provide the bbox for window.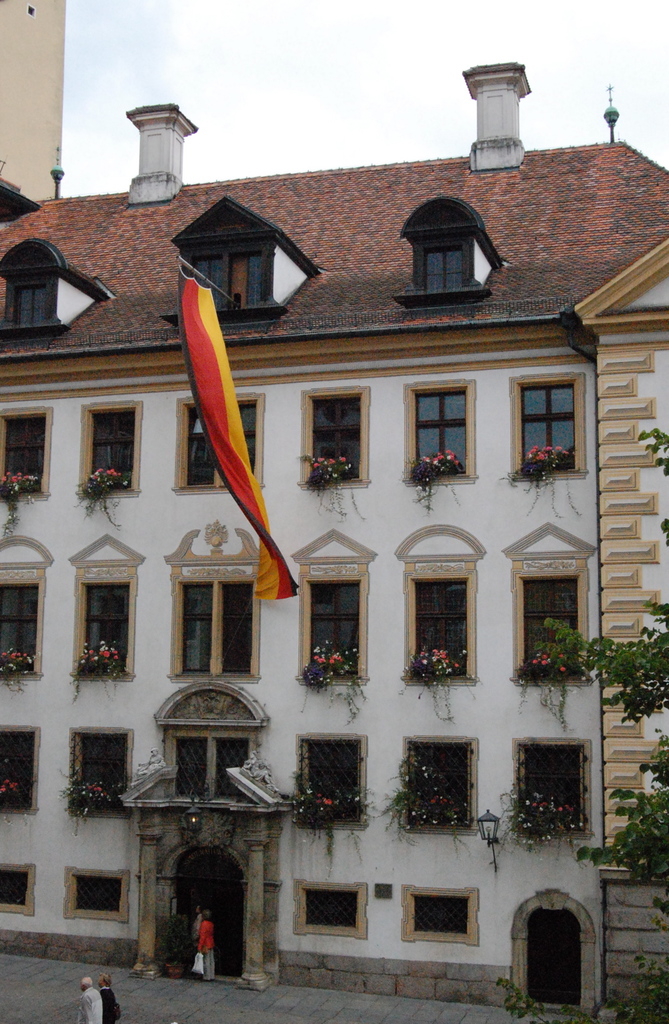
[298,715,363,827].
